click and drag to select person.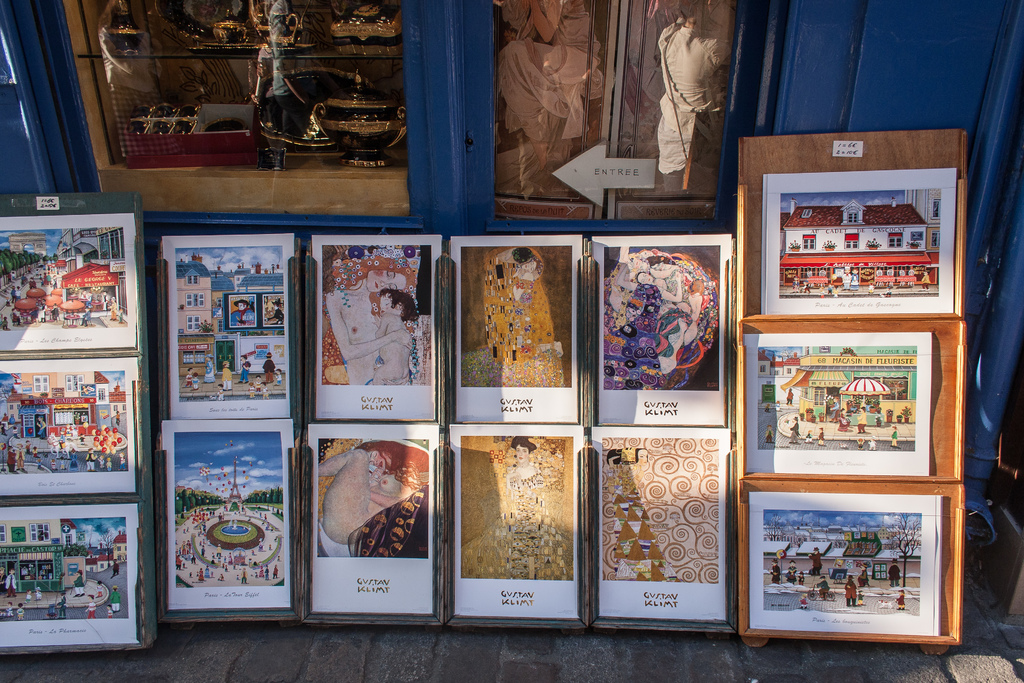
Selection: [x1=618, y1=244, x2=635, y2=265].
